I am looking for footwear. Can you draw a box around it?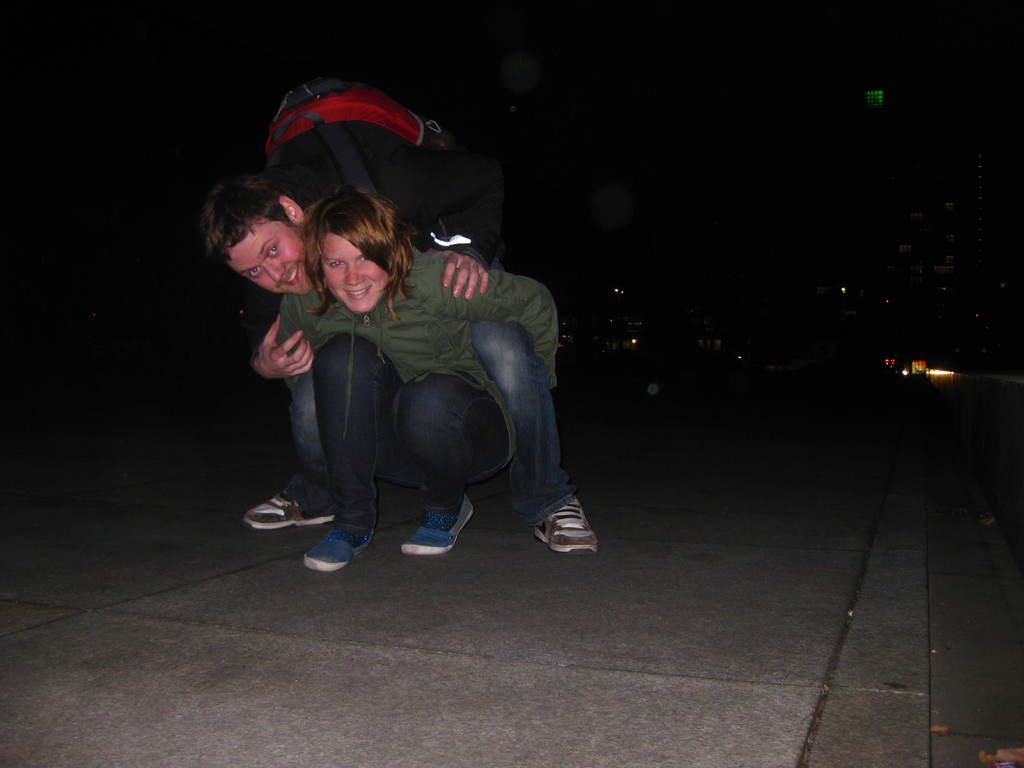
Sure, the bounding box is box(519, 483, 597, 566).
